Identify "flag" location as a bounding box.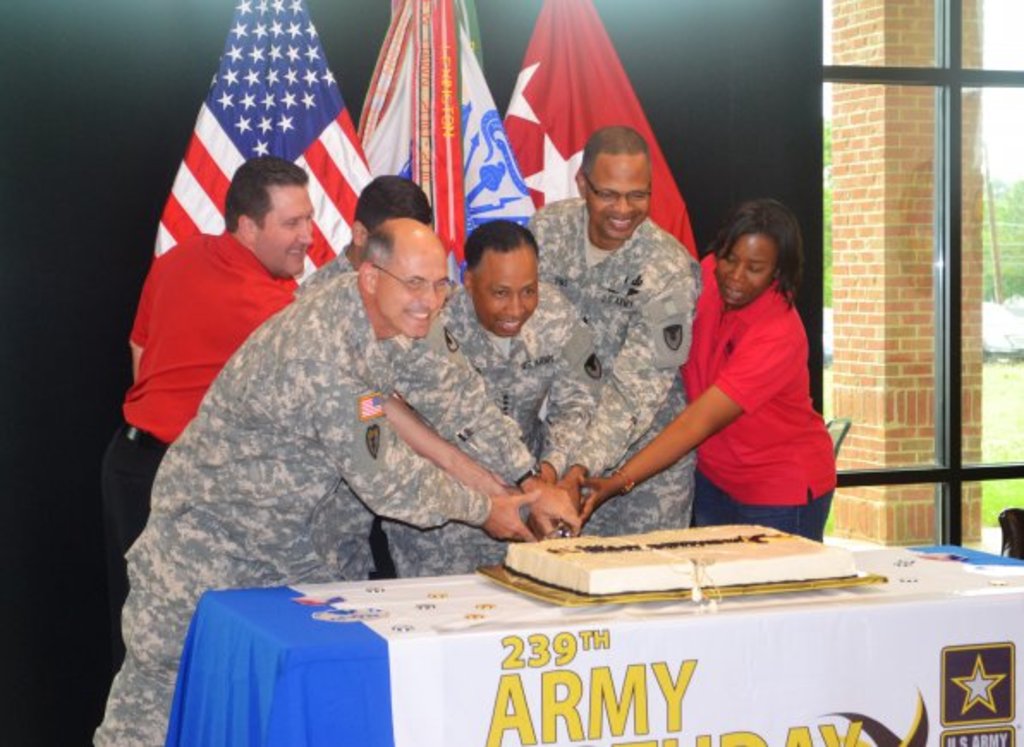
[148,0,375,295].
